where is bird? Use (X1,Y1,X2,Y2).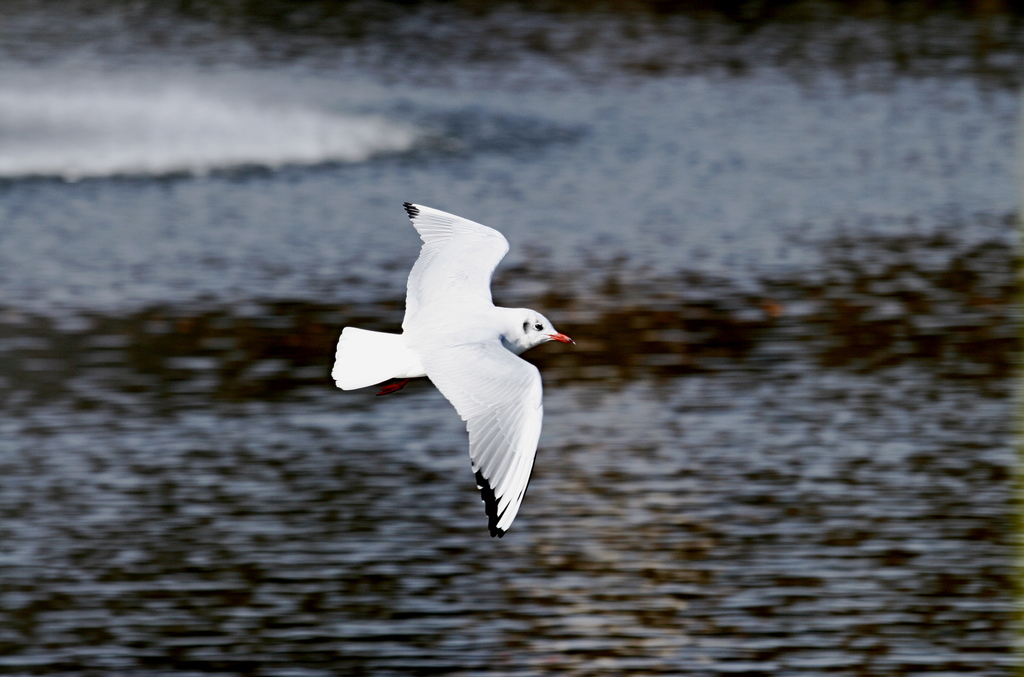
(324,191,593,561).
